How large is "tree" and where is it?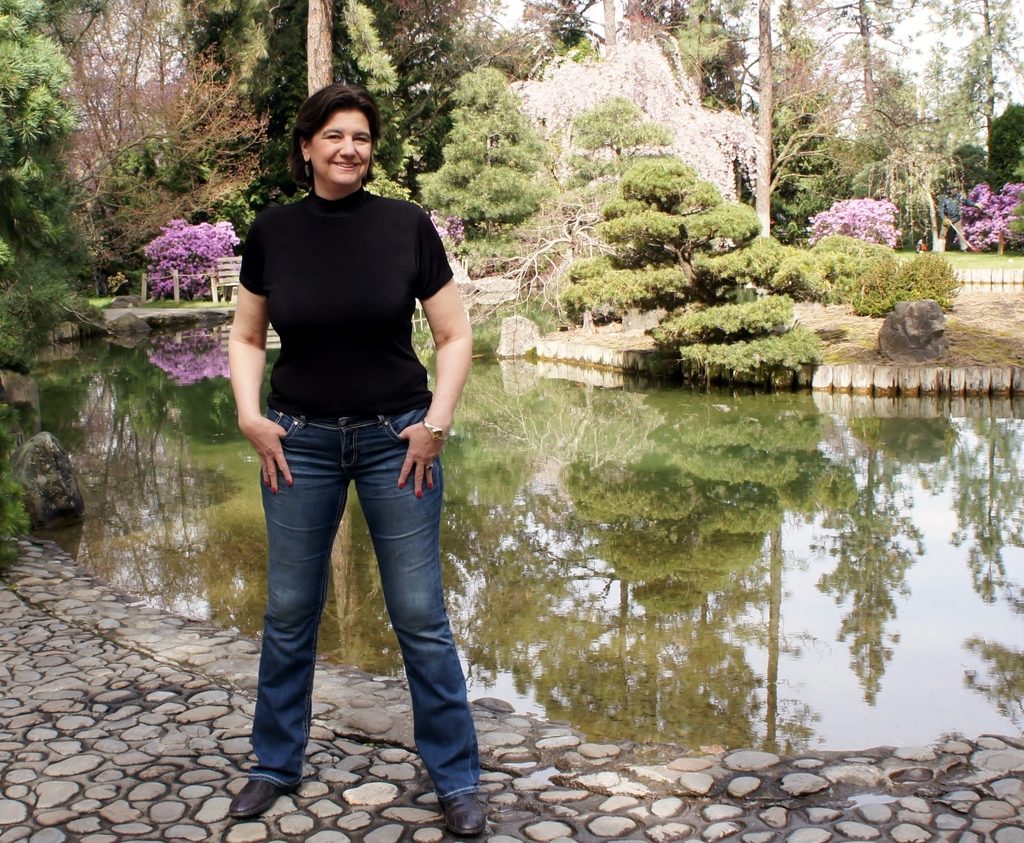
Bounding box: bbox(881, 52, 1004, 261).
